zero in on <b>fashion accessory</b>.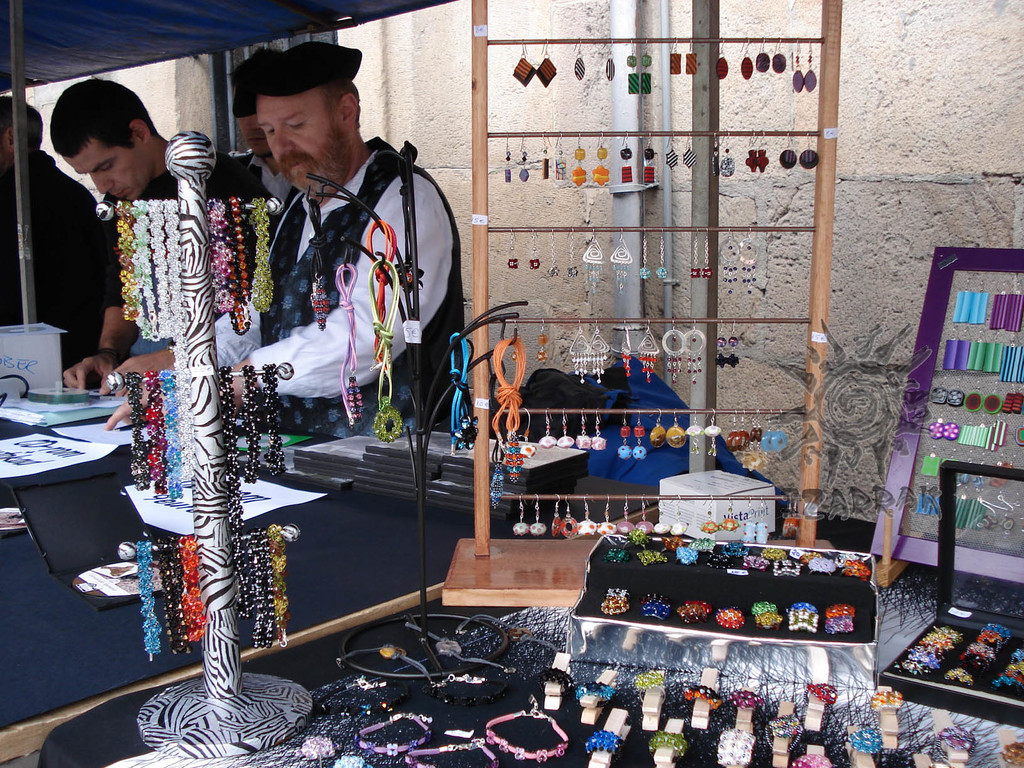
Zeroed in: <box>701,229,714,277</box>.
